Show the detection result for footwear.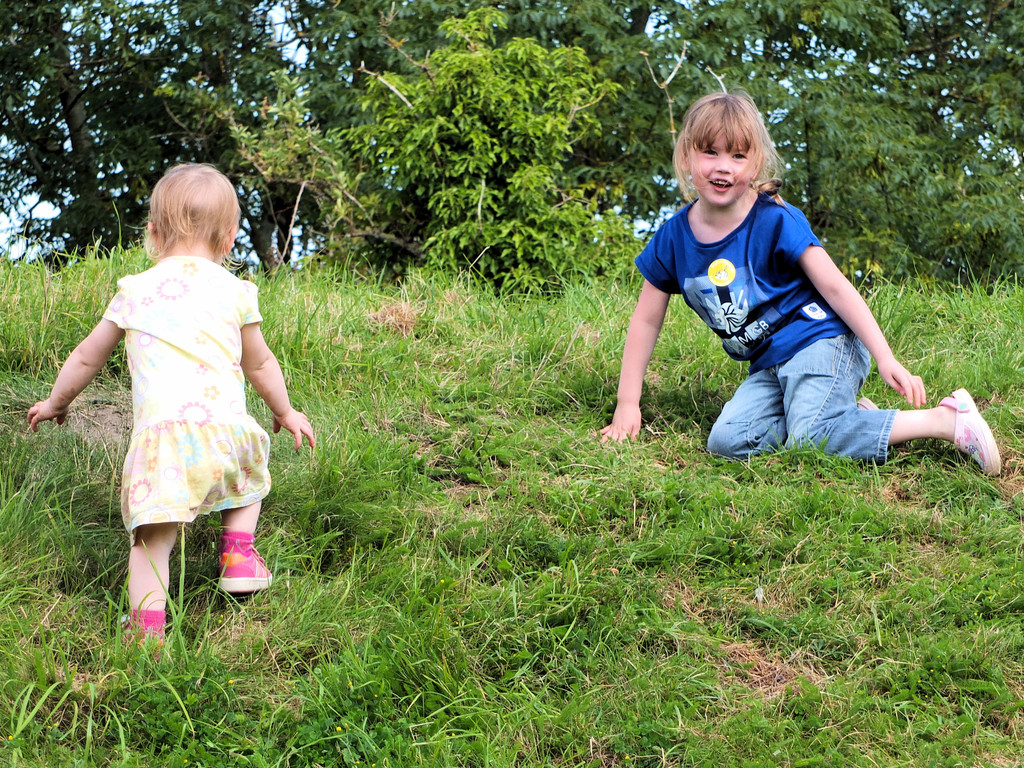
940/386/1002/479.
